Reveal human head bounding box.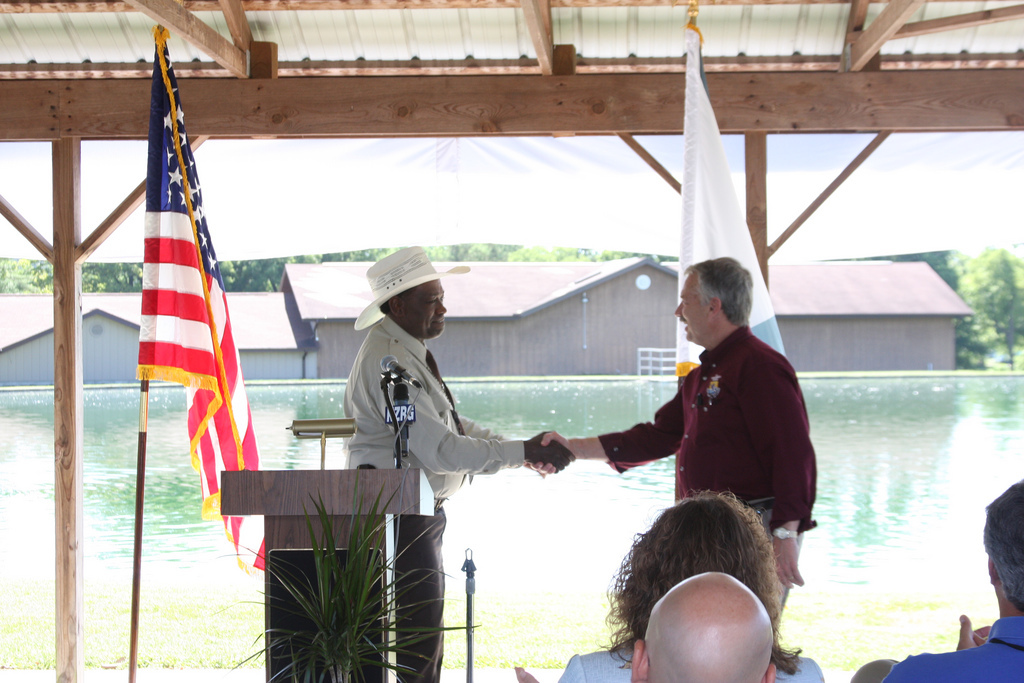
Revealed: pyautogui.locateOnScreen(352, 242, 470, 343).
